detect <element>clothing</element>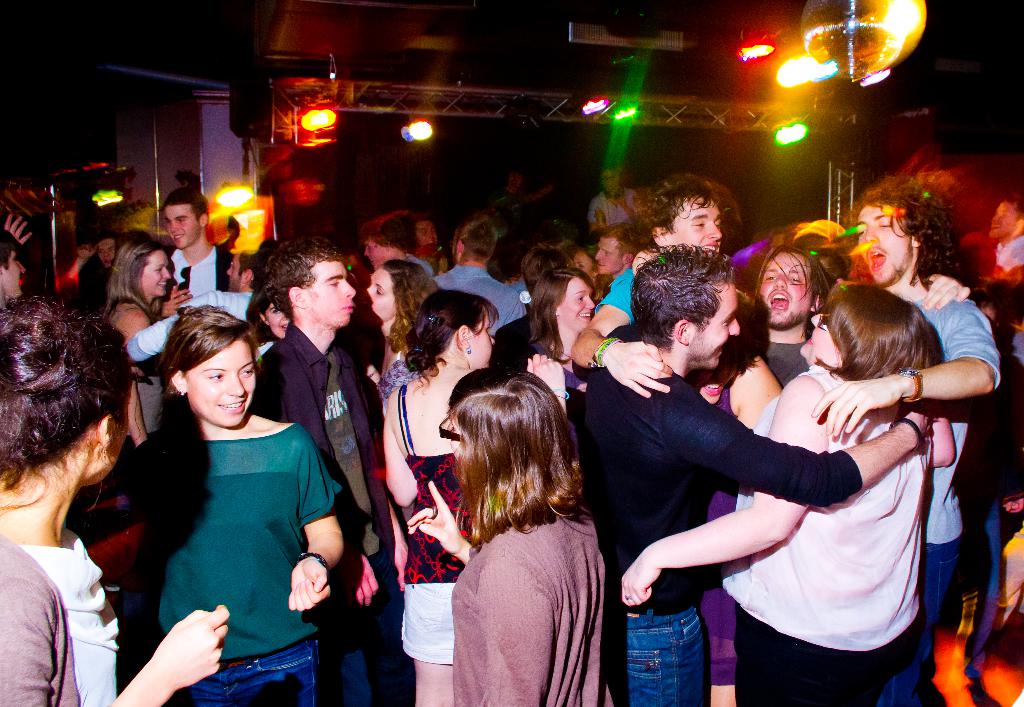
Rect(594, 263, 636, 323)
